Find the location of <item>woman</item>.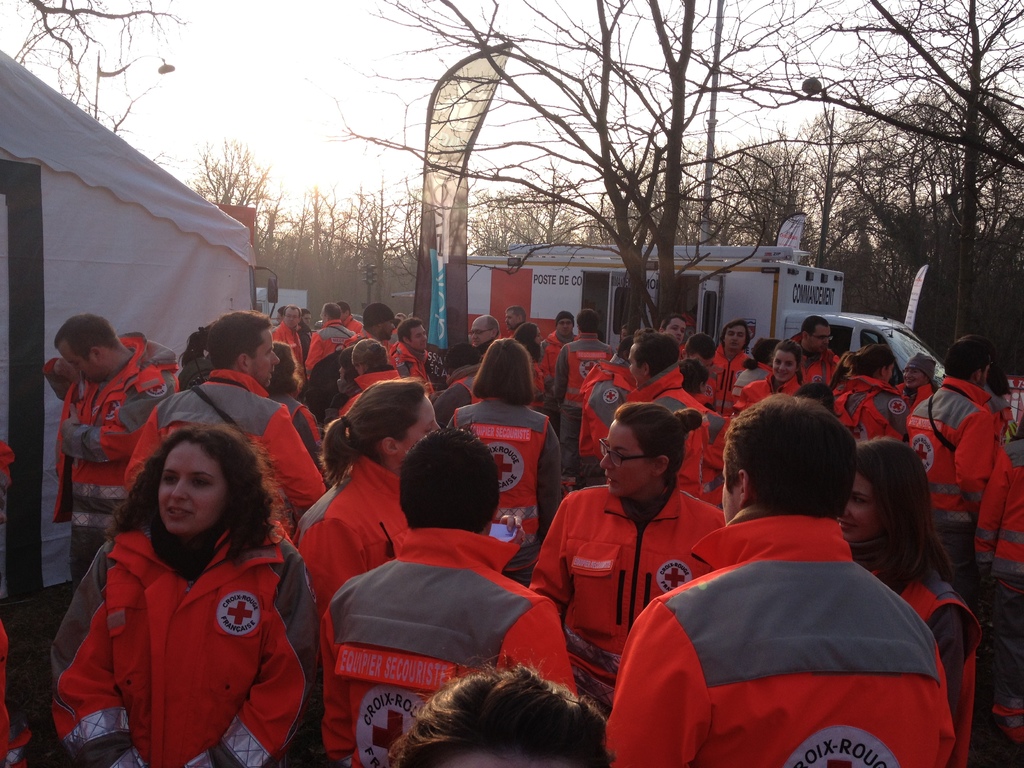
Location: [x1=292, y1=380, x2=444, y2=767].
